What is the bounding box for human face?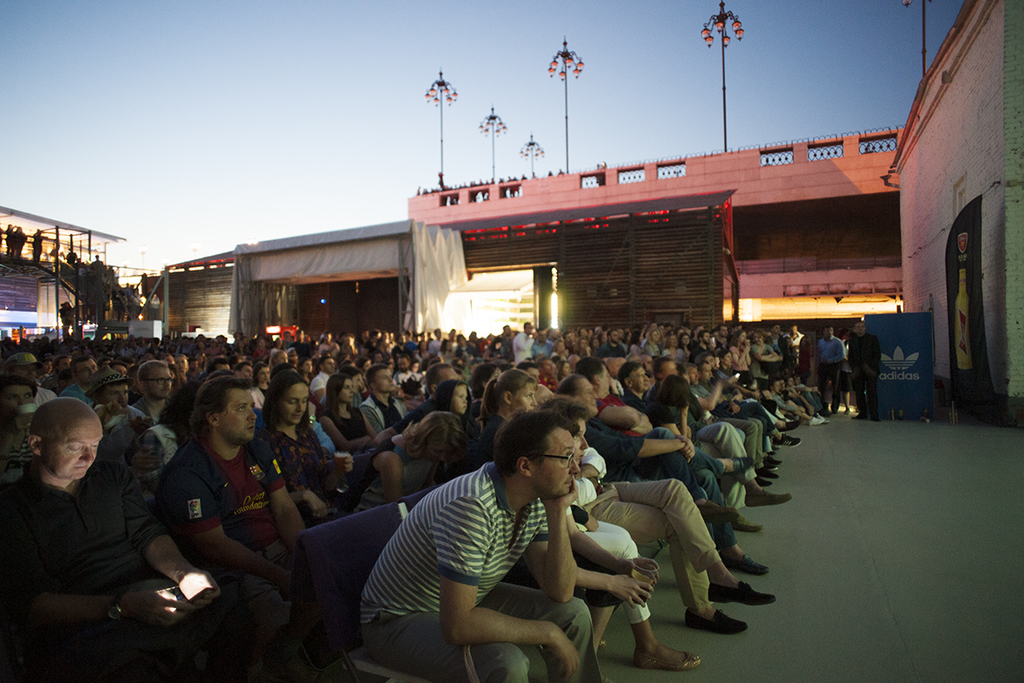
380,372,397,394.
